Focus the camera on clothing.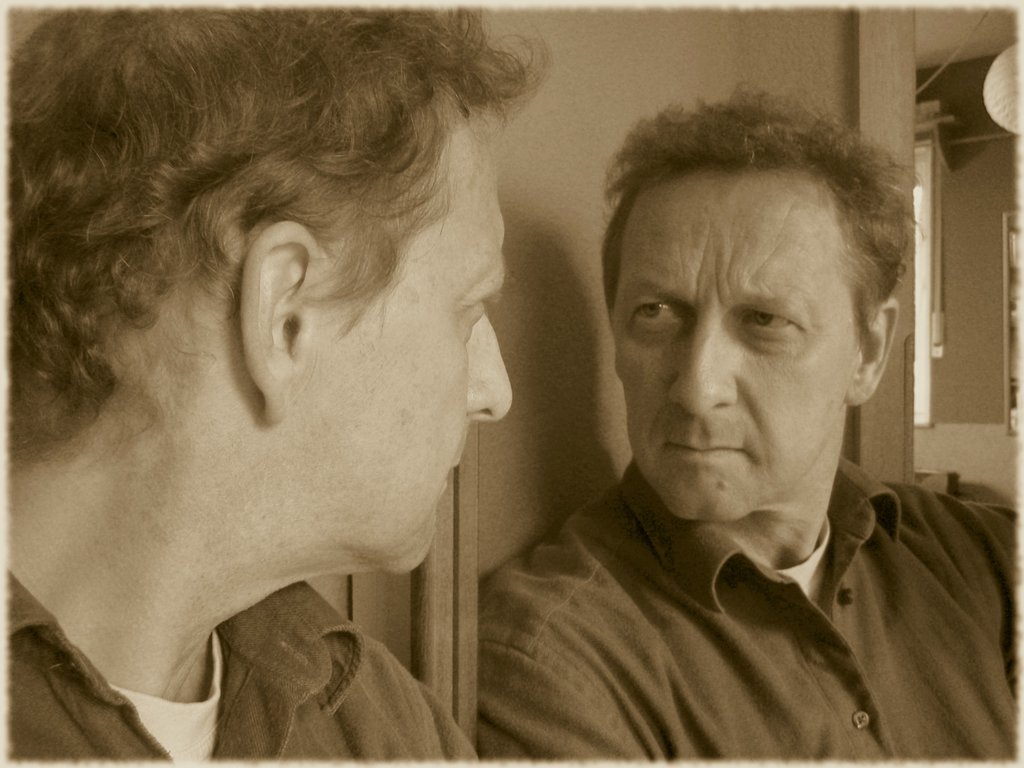
Focus region: <bbox>0, 578, 477, 767</bbox>.
